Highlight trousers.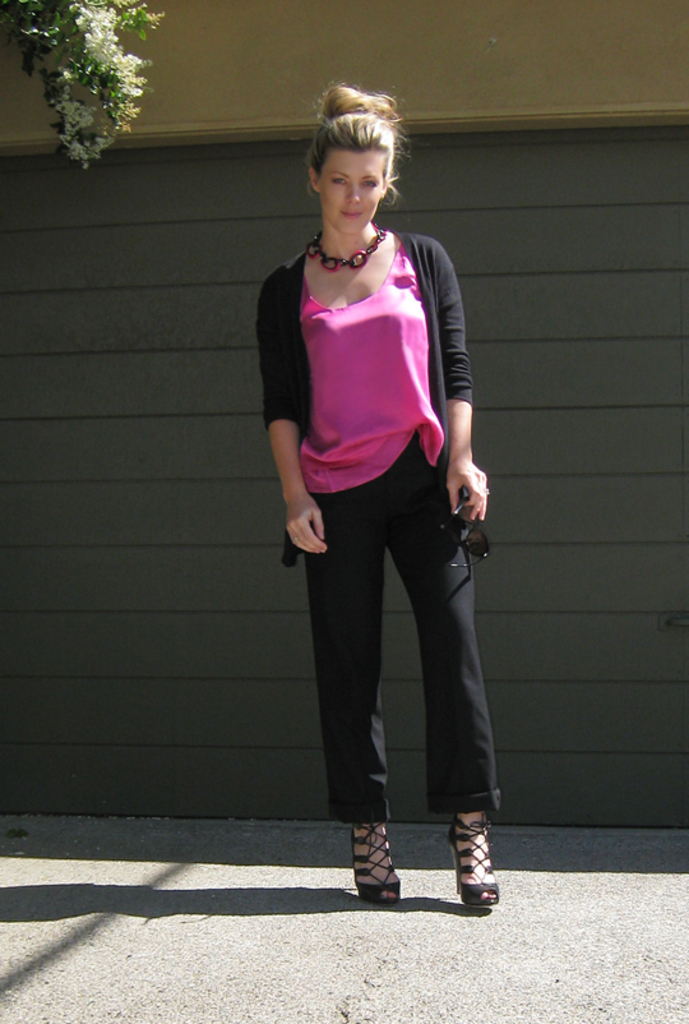
Highlighted region: 300/415/505/818.
